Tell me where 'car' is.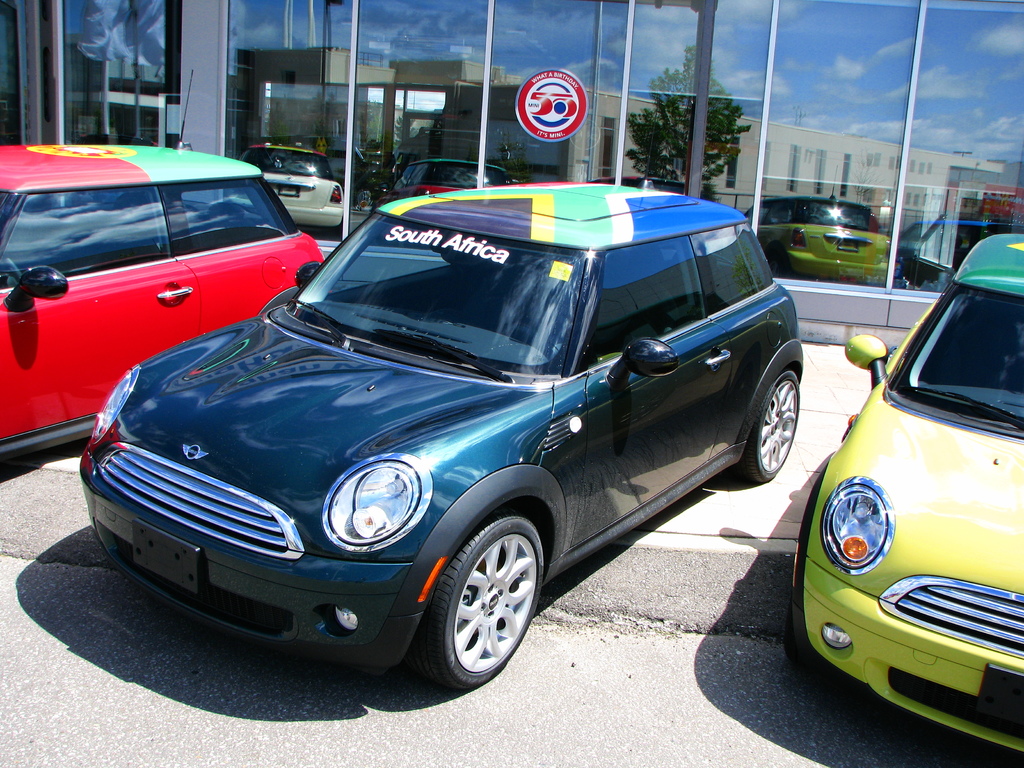
'car' is at (left=71, top=170, right=810, bottom=705).
